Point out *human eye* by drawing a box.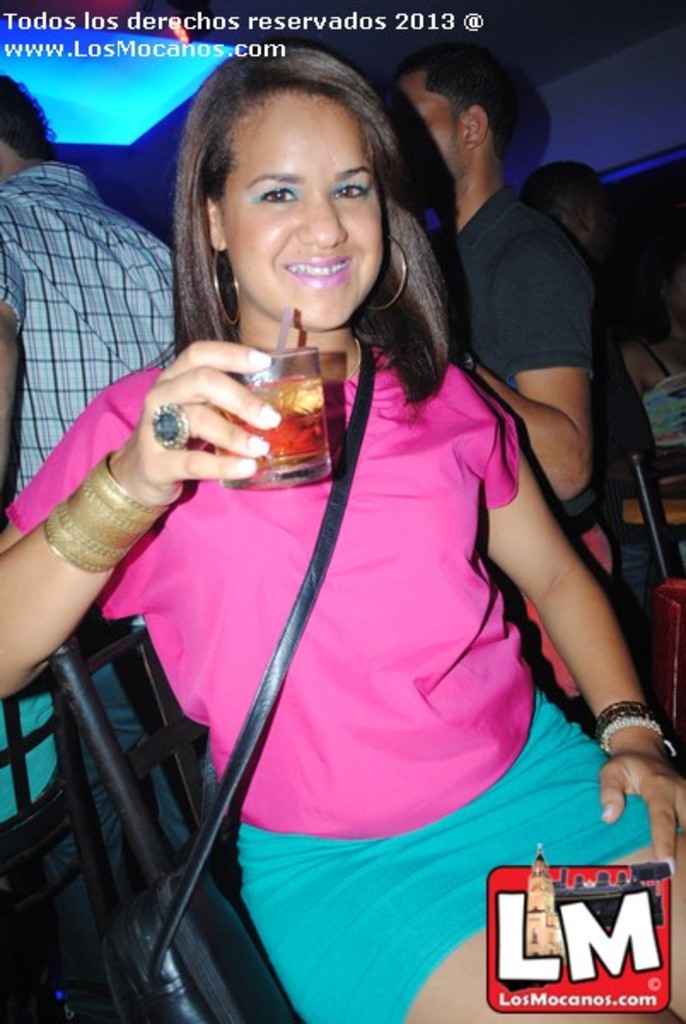
256,177,295,205.
